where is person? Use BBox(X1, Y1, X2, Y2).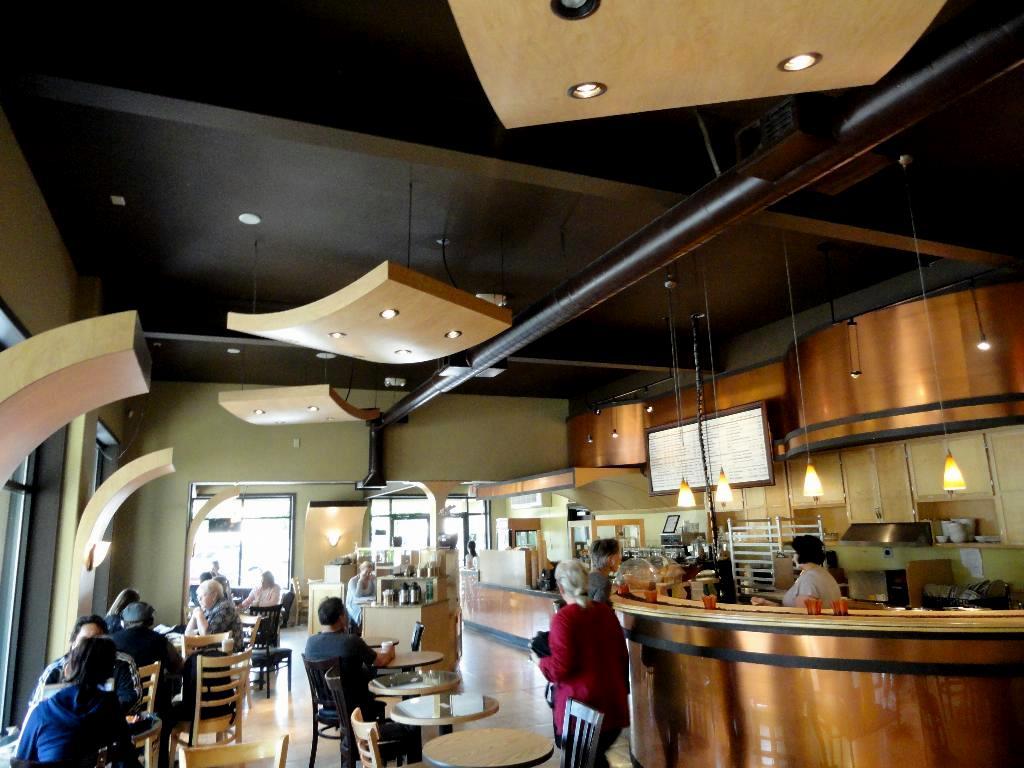
BBox(183, 575, 244, 651).
